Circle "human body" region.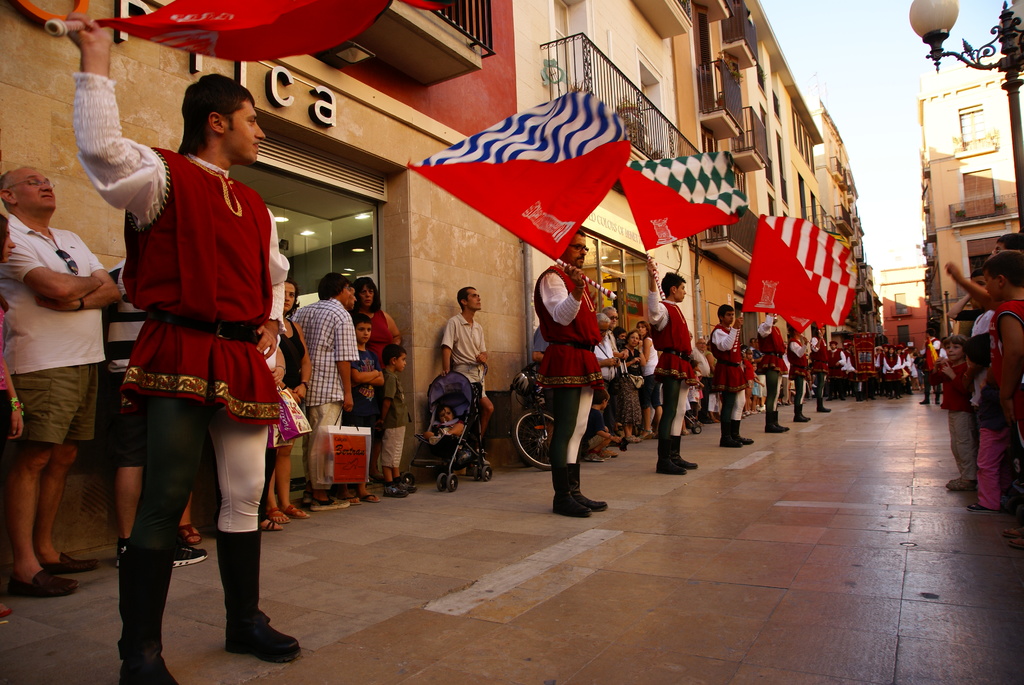
Region: <region>641, 256, 716, 476</region>.
